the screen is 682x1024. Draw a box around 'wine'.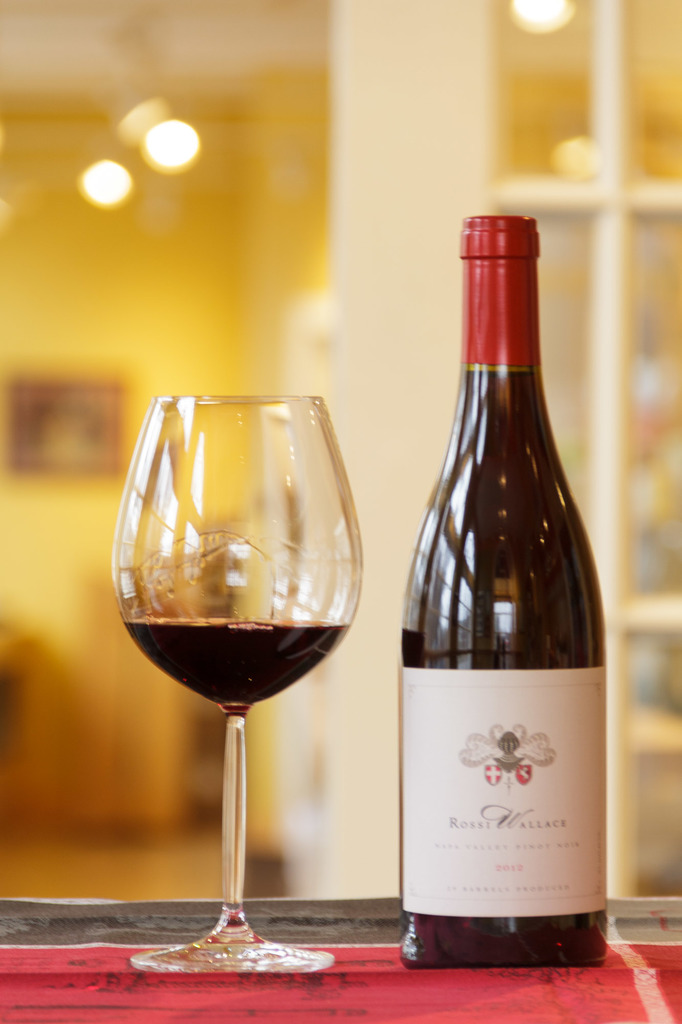
BBox(122, 616, 349, 712).
